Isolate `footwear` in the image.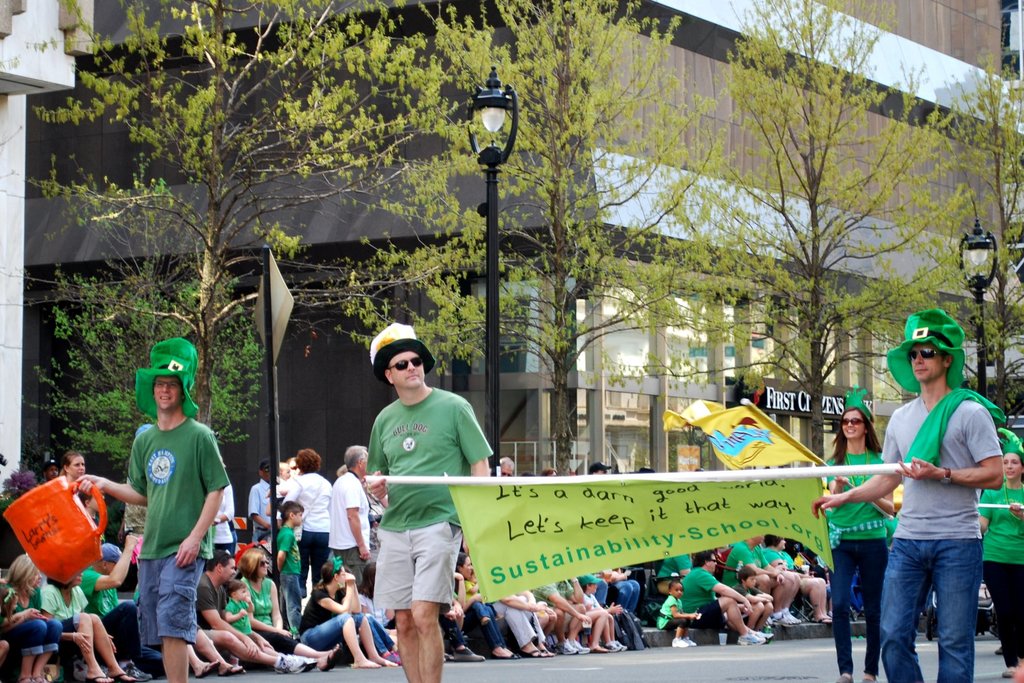
Isolated region: (left=674, top=639, right=687, bottom=647).
